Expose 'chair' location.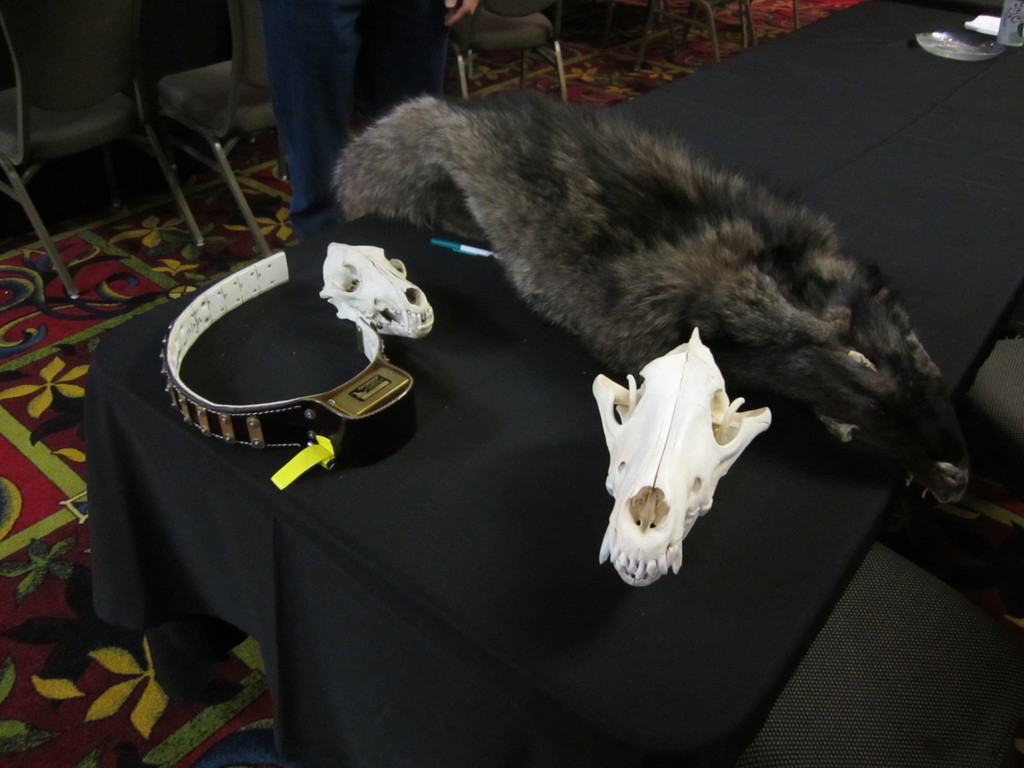
Exposed at 0 0 212 297.
